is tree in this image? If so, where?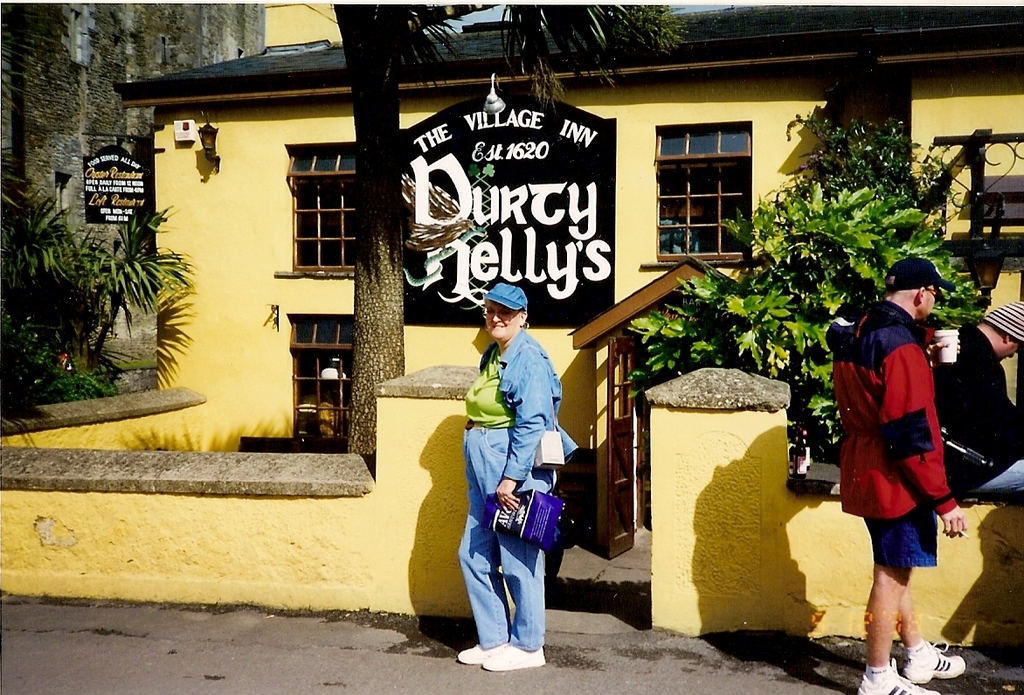
Yes, at x1=339, y1=0, x2=671, y2=464.
